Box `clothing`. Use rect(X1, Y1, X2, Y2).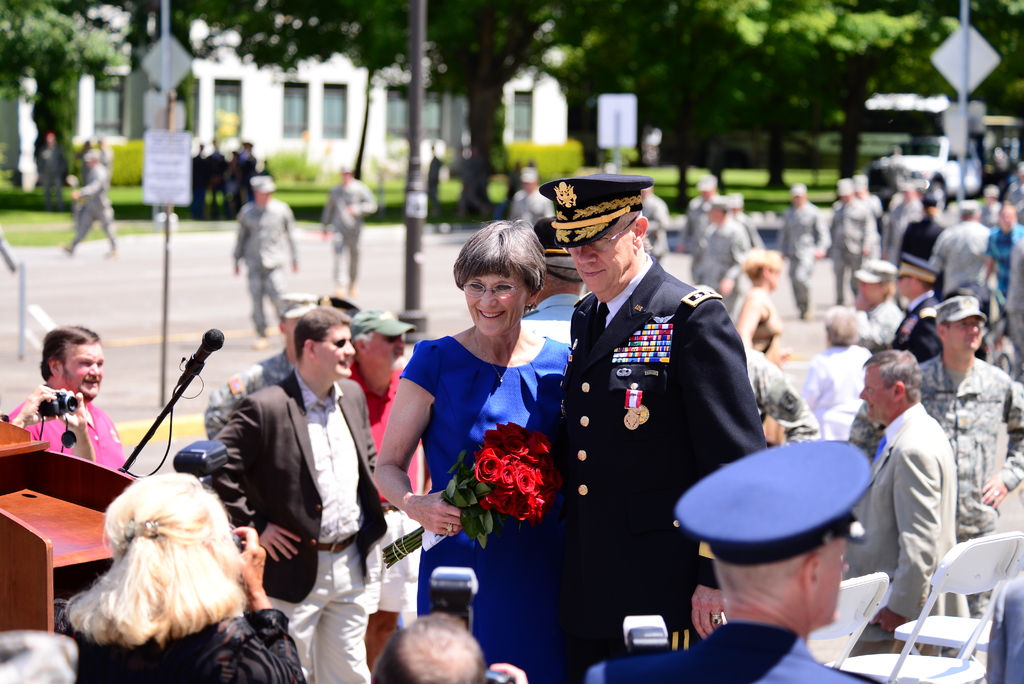
rect(903, 213, 947, 265).
